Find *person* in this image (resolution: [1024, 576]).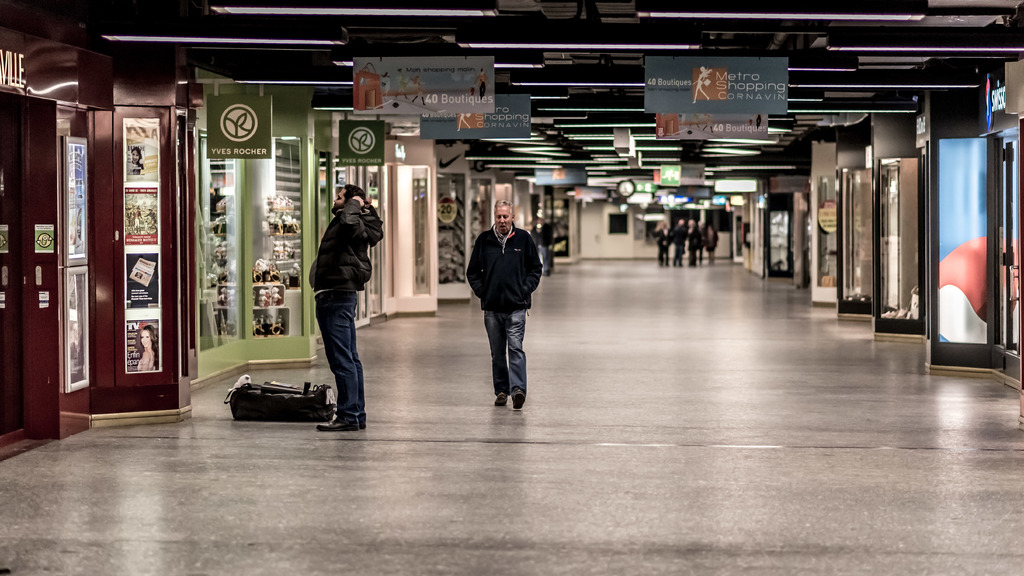
<region>669, 220, 686, 264</region>.
